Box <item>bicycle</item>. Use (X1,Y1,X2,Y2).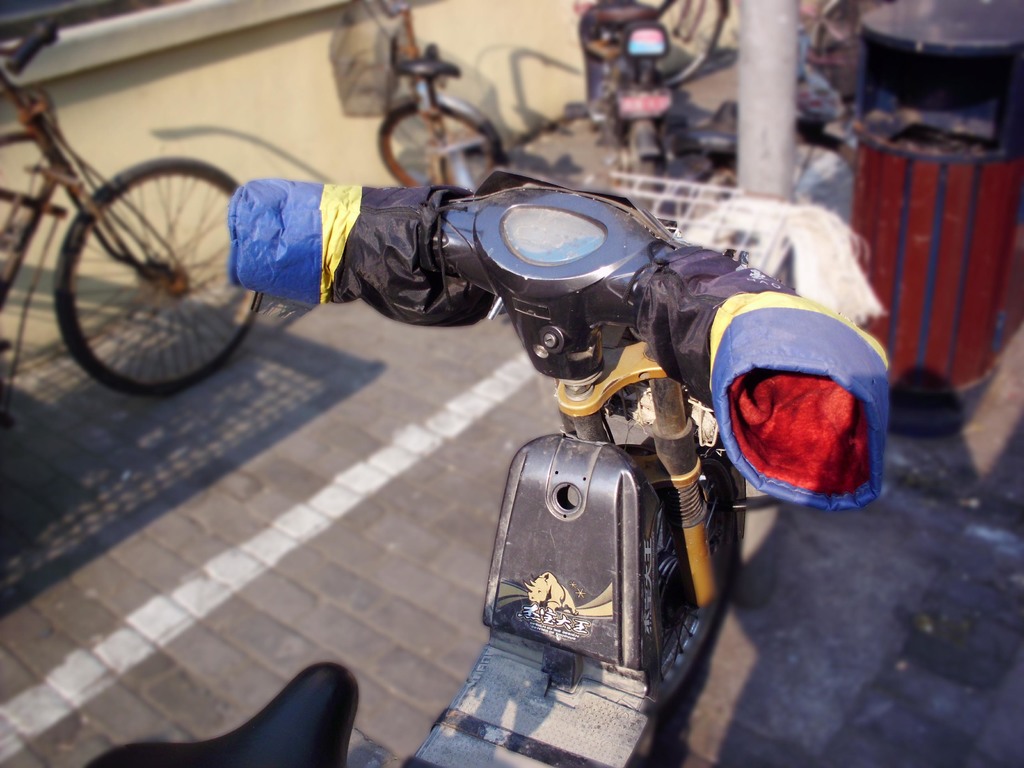
(330,0,506,192).
